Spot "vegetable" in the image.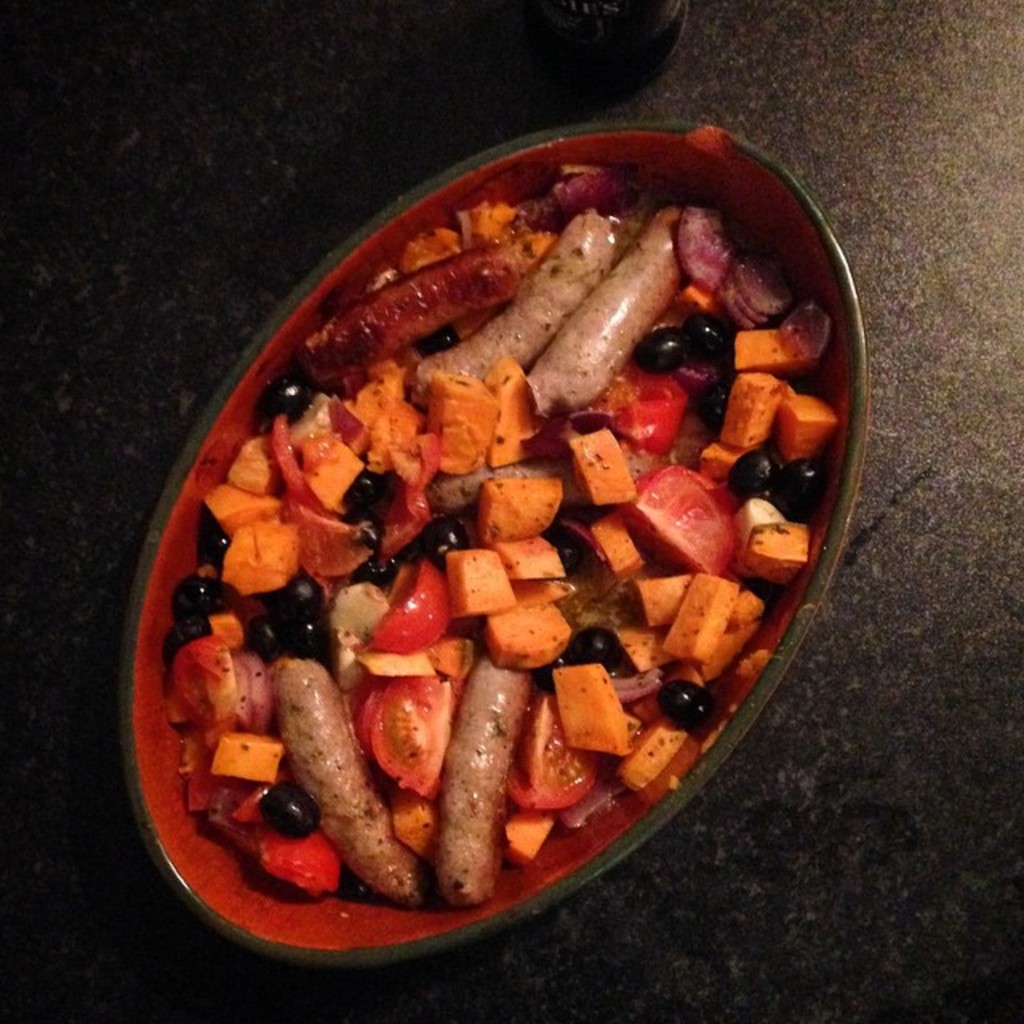
"vegetable" found at l=213, t=525, r=302, b=597.
